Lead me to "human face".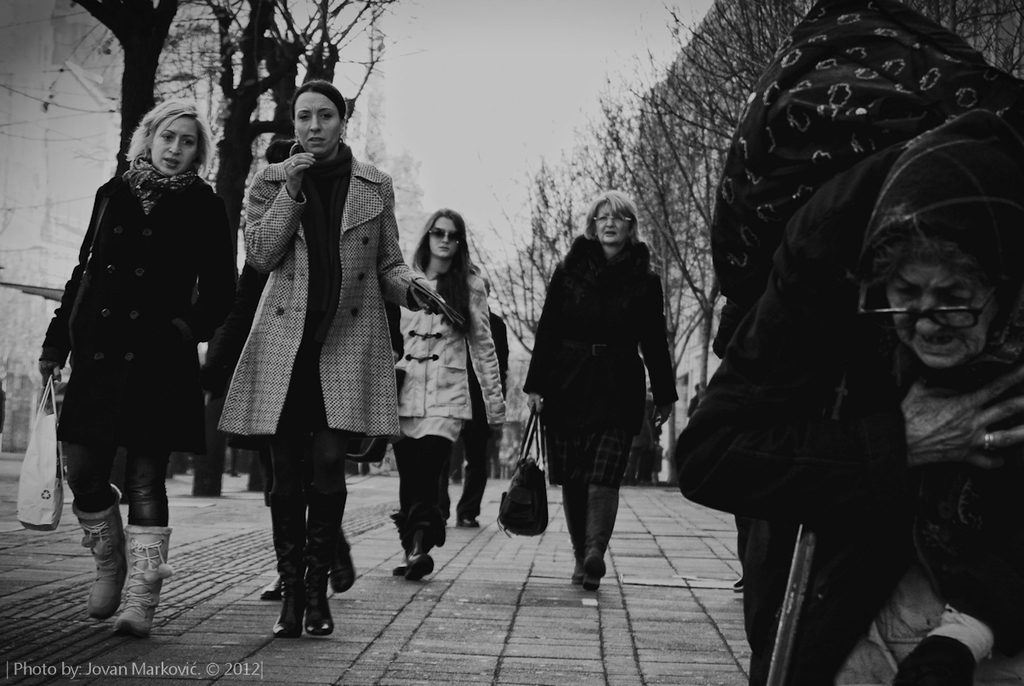
Lead to locate(594, 203, 626, 243).
